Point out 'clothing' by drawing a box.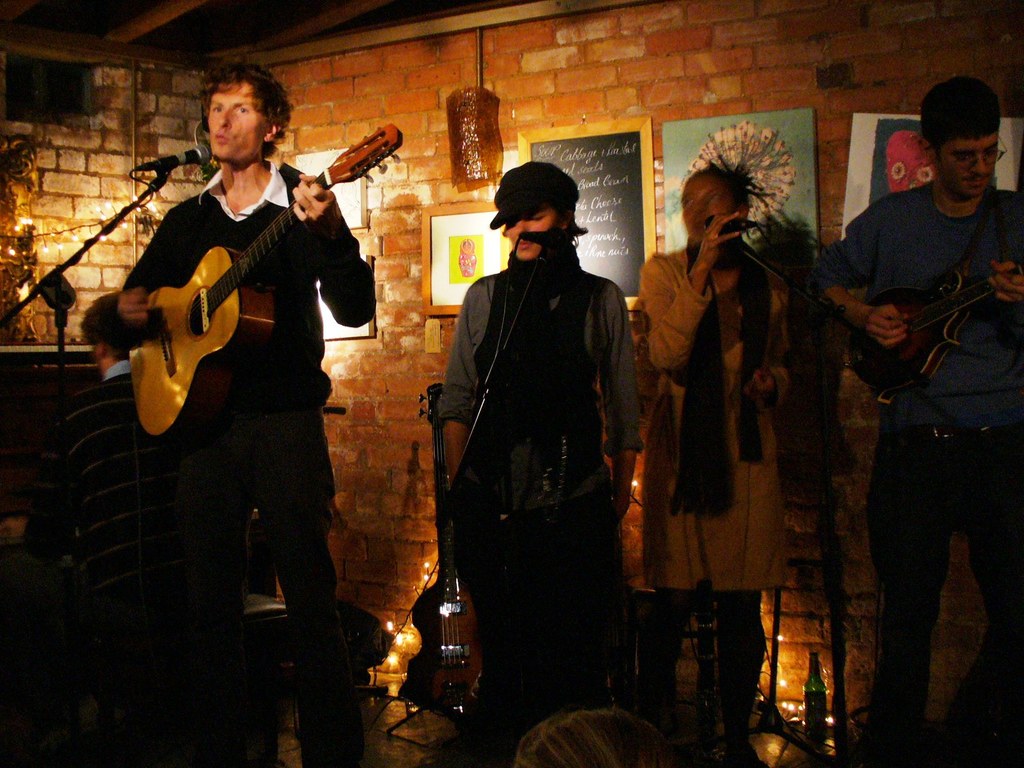
region(425, 182, 639, 695).
